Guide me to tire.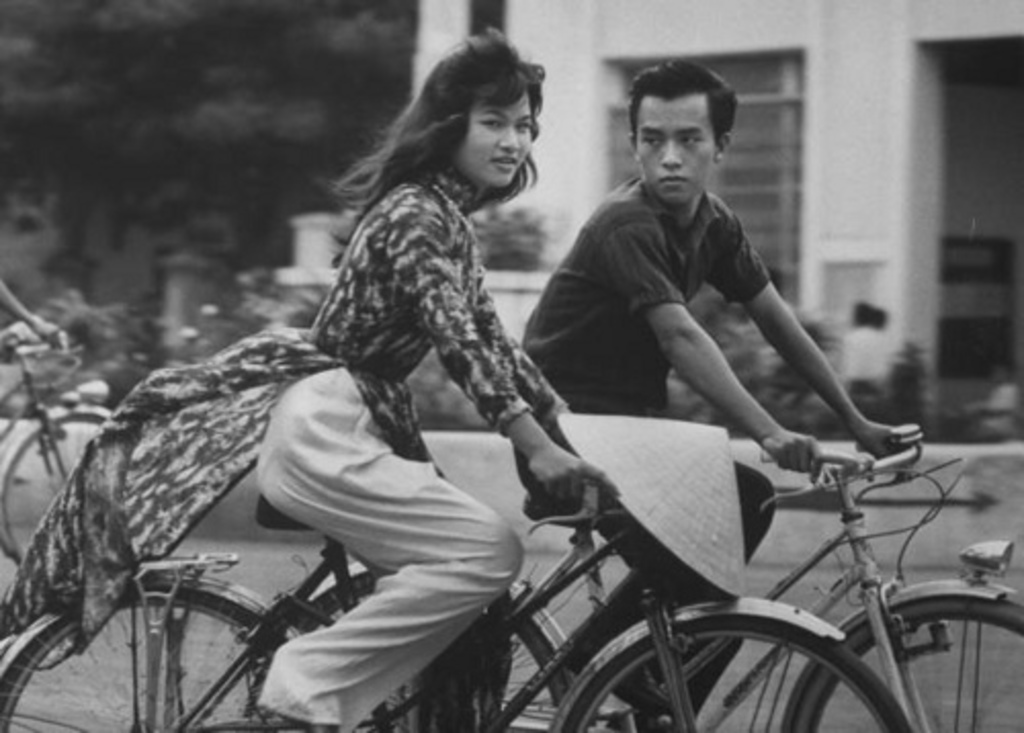
Guidance: left=561, top=614, right=911, bottom=731.
